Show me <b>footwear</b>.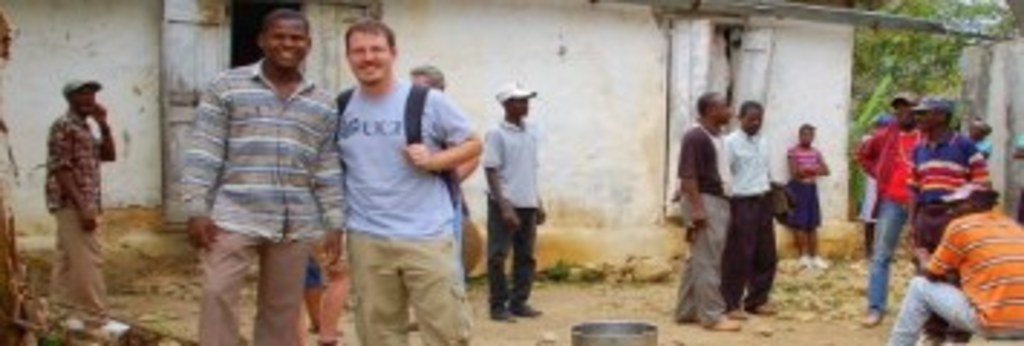
<b>footwear</b> is here: crop(790, 254, 805, 271).
